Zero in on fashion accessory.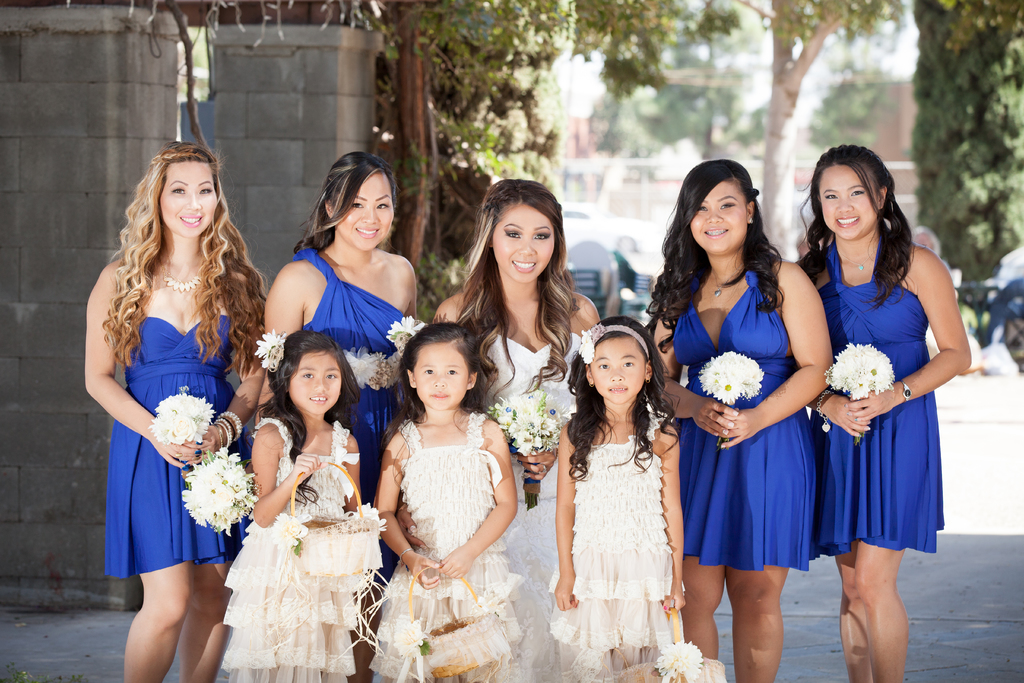
Zeroed in: (left=520, top=461, right=525, bottom=466).
